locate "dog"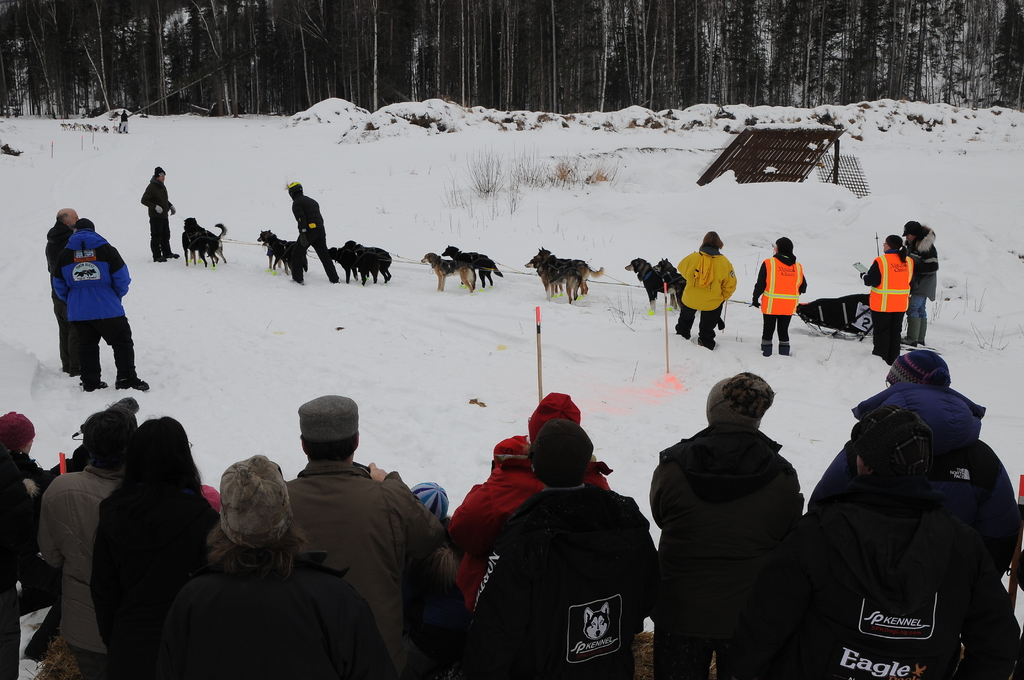
left=349, top=254, right=379, bottom=286
